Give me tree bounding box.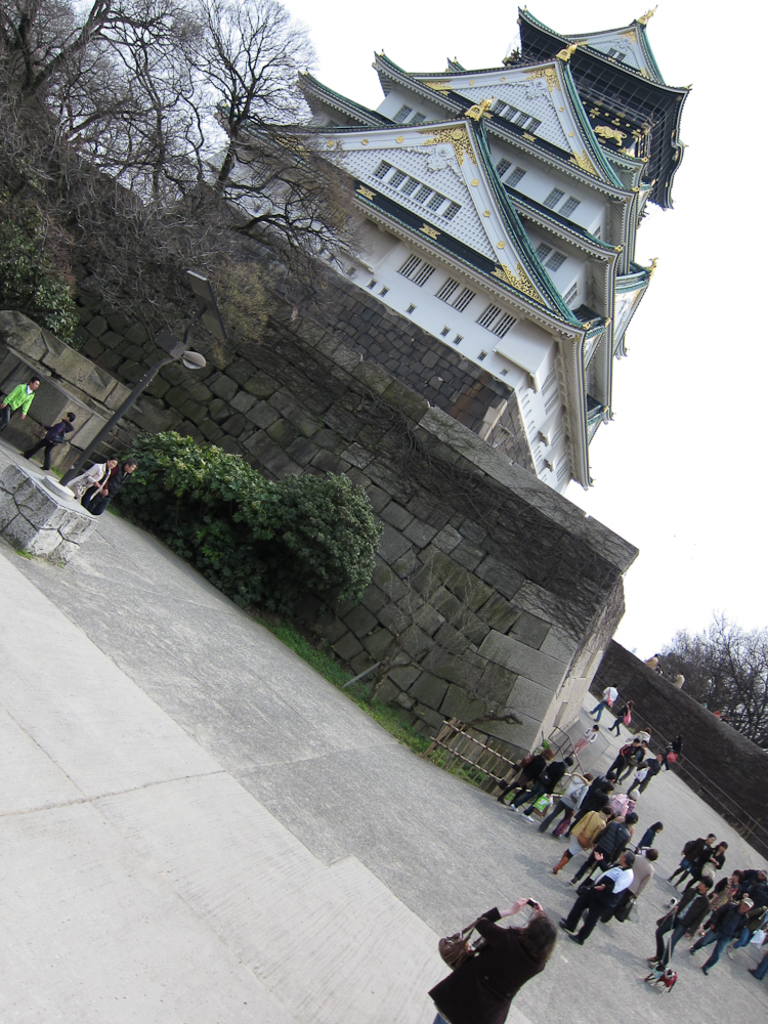
bbox(656, 635, 767, 756).
